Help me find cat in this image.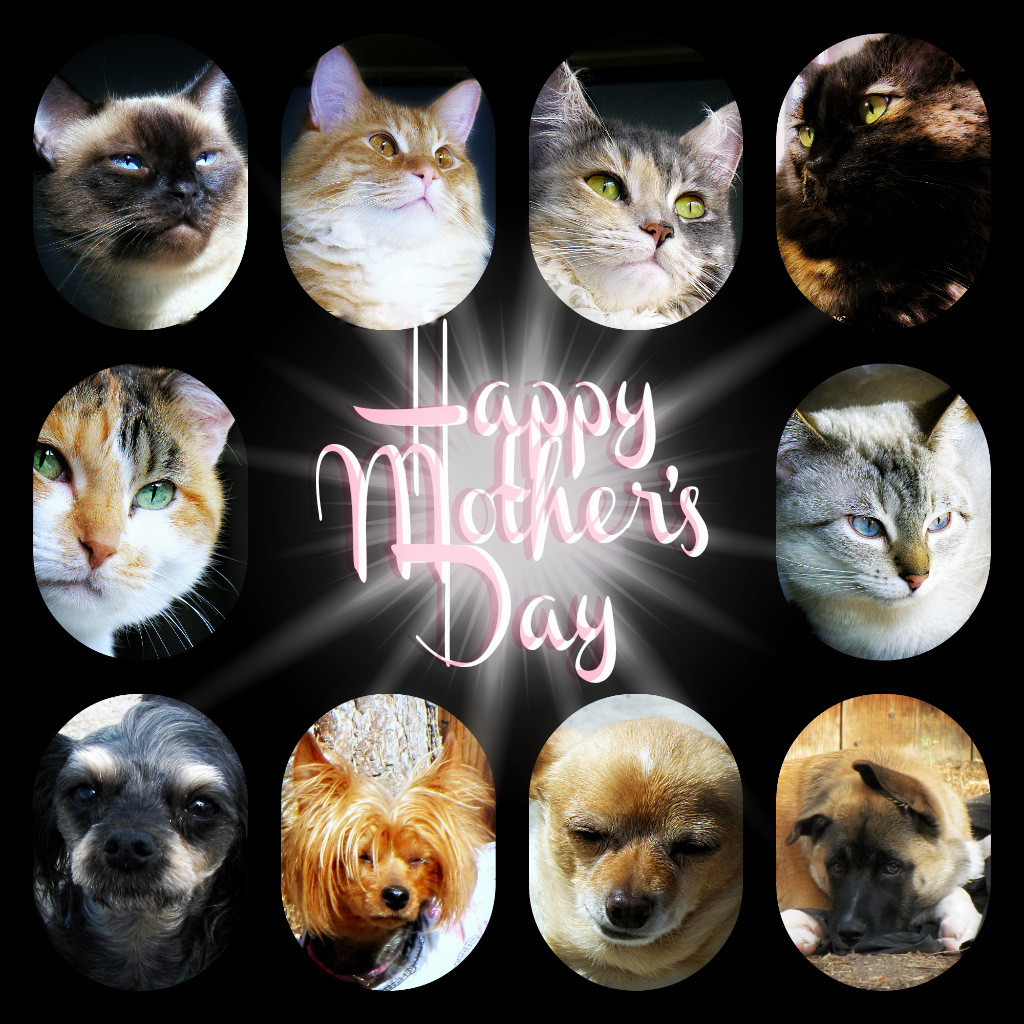
Found it: <bbox>13, 64, 254, 334</bbox>.
